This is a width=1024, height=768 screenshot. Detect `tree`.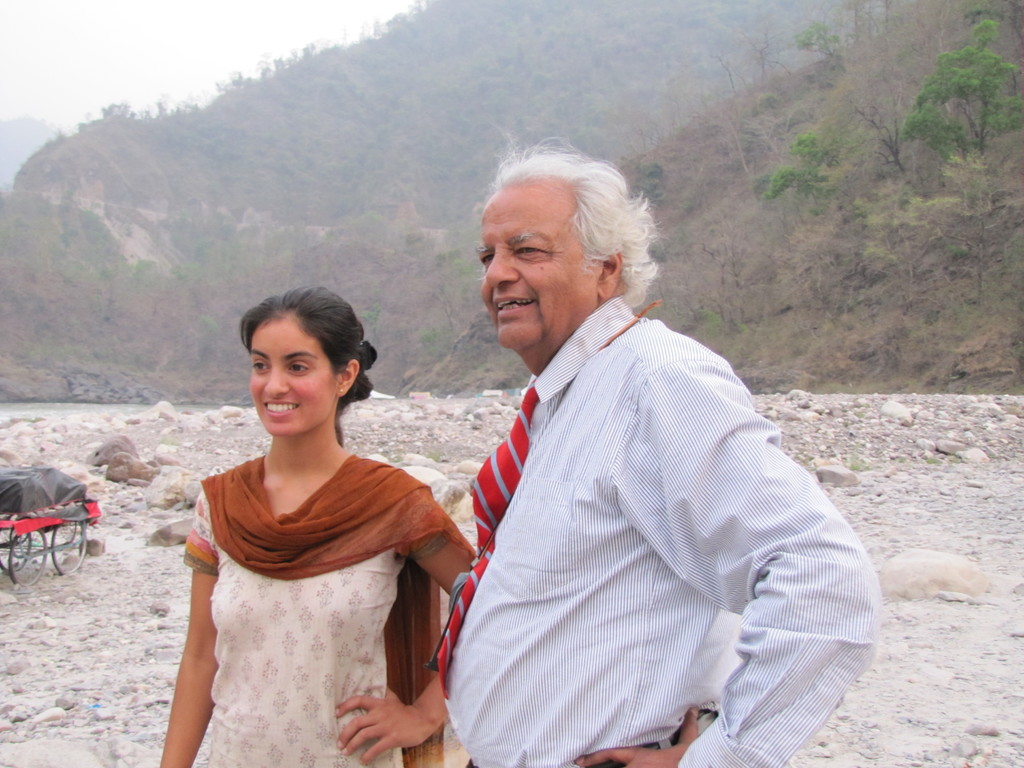
left=764, top=127, right=837, bottom=208.
